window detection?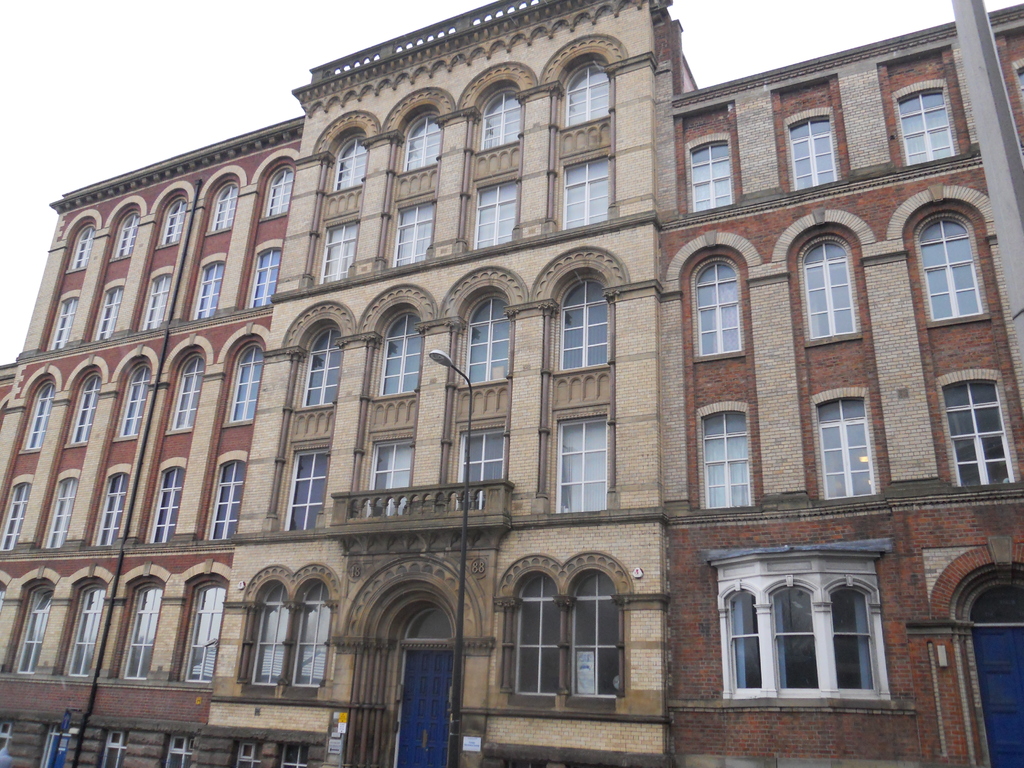
294/331/342/404
